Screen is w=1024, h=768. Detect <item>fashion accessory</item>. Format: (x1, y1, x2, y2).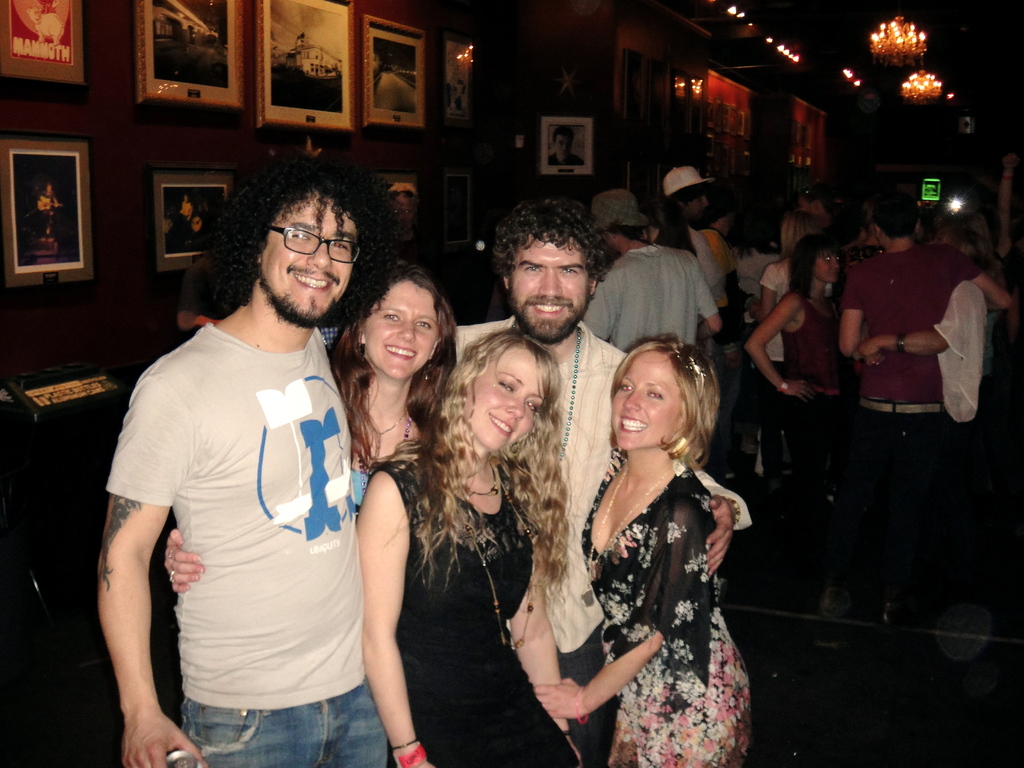
(895, 331, 905, 348).
